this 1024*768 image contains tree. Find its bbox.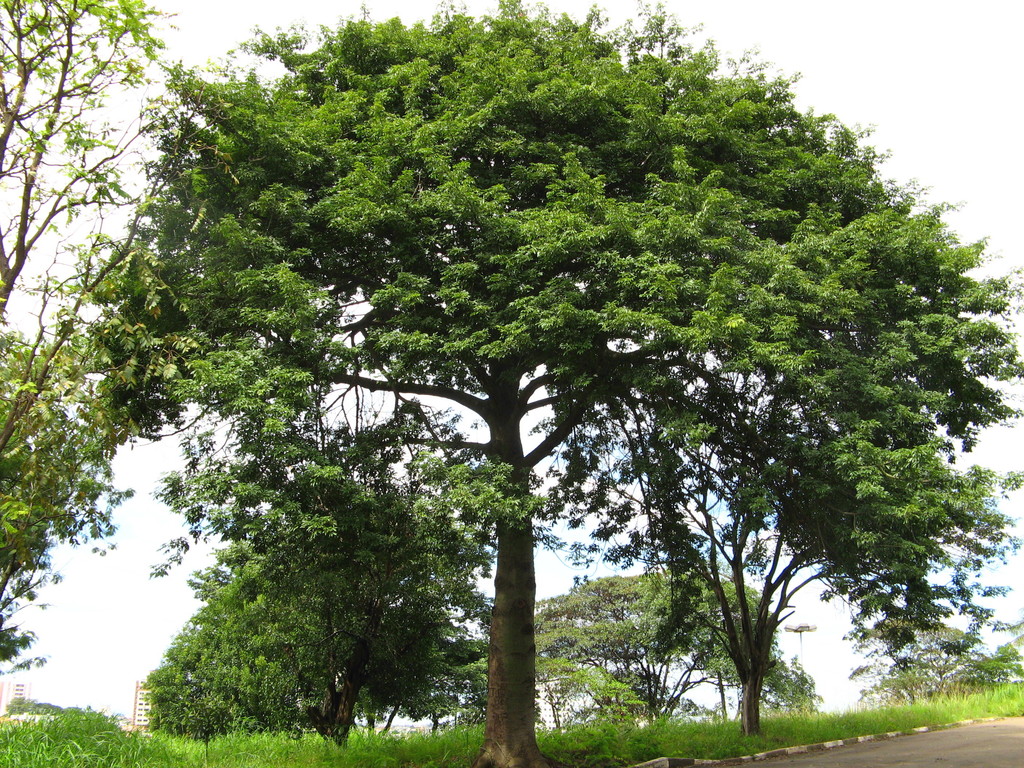
0:0:242:675.
